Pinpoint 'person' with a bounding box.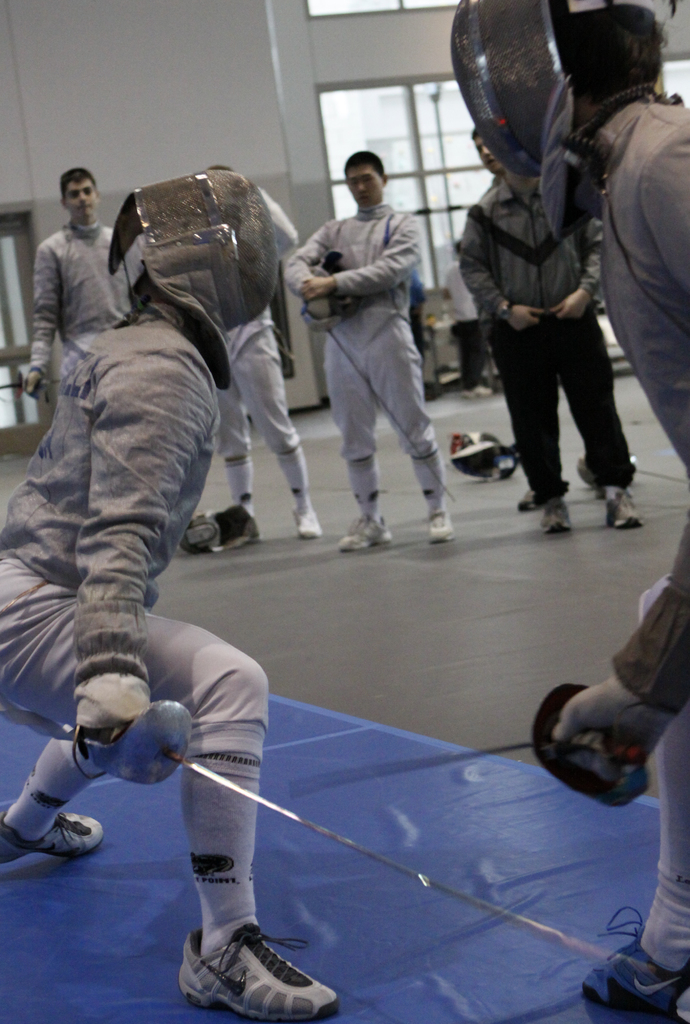
{"left": 284, "top": 148, "right": 457, "bottom": 544}.
